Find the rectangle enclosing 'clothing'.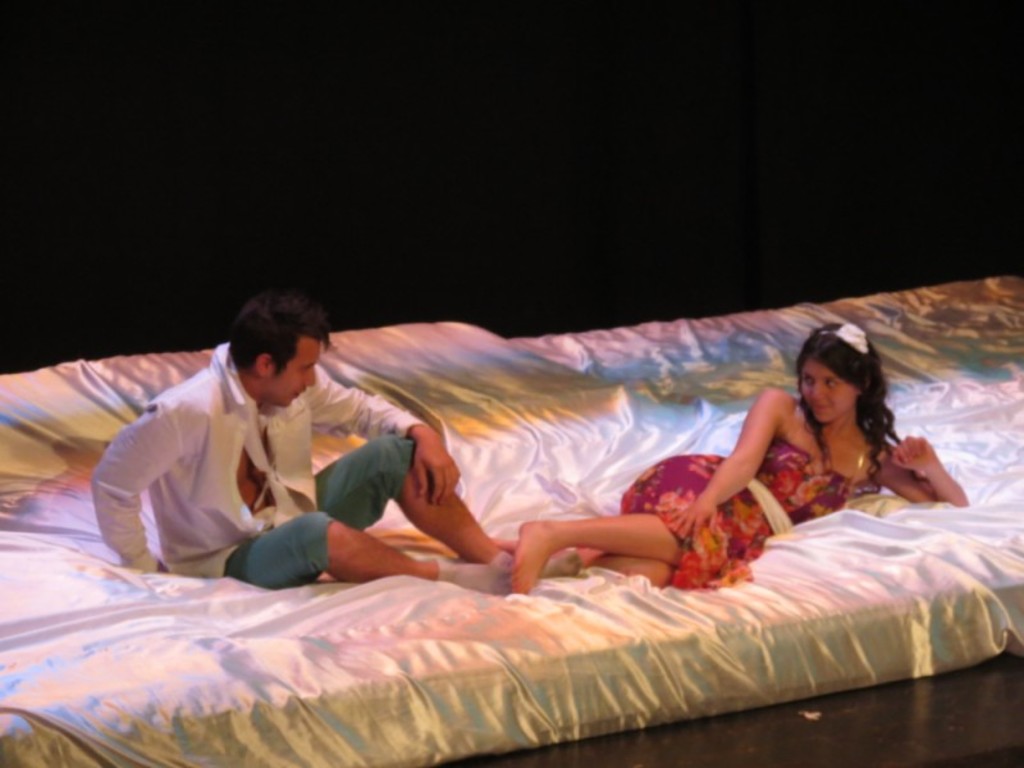
rect(622, 425, 877, 589).
